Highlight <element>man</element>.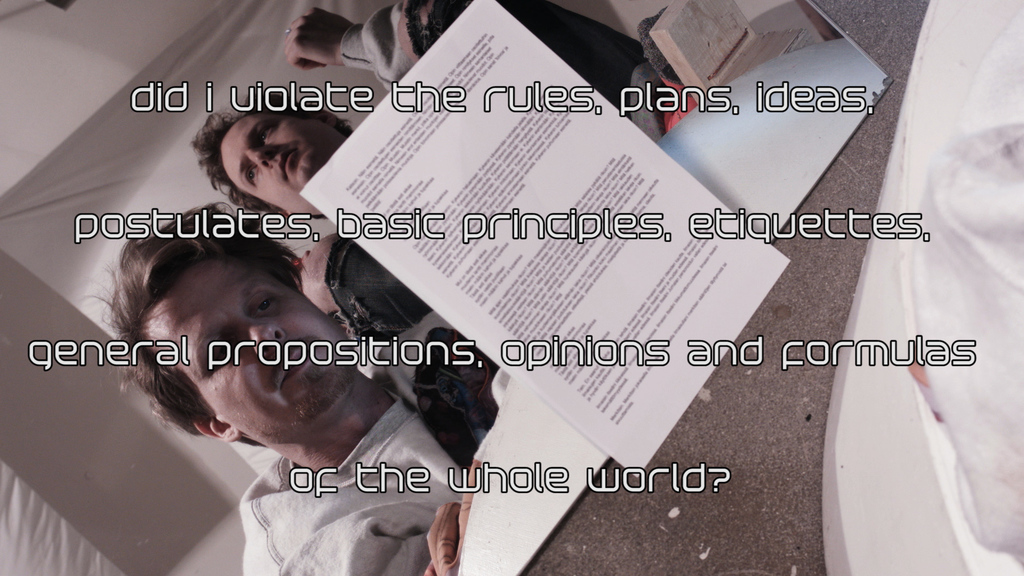
Highlighted region: {"left": 193, "top": 86, "right": 438, "bottom": 351}.
